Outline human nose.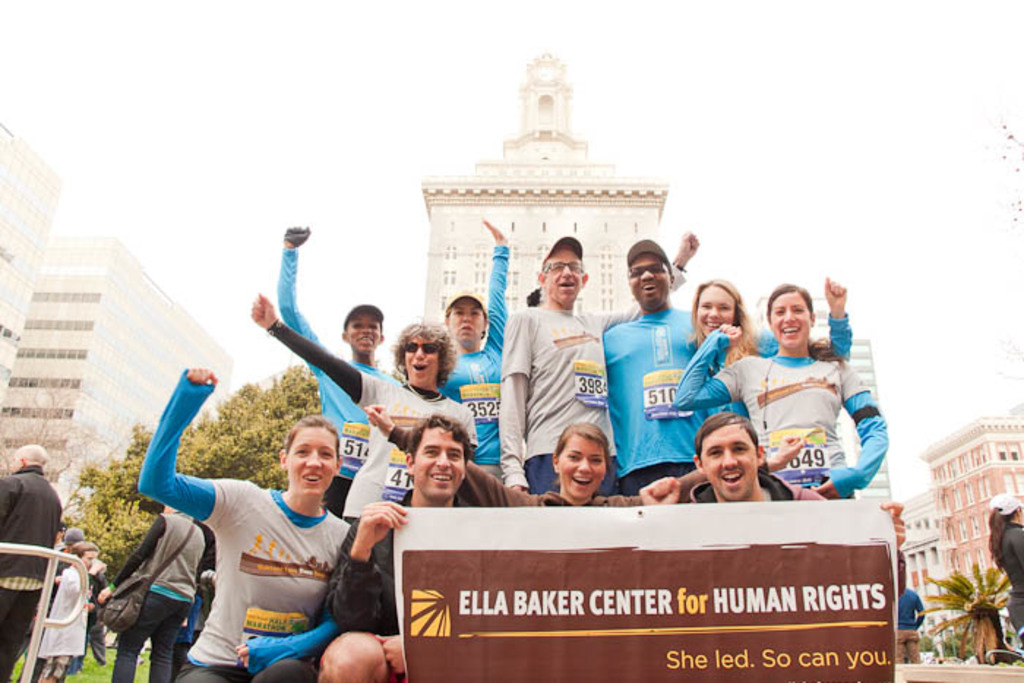
Outline: bbox=[304, 450, 323, 472].
